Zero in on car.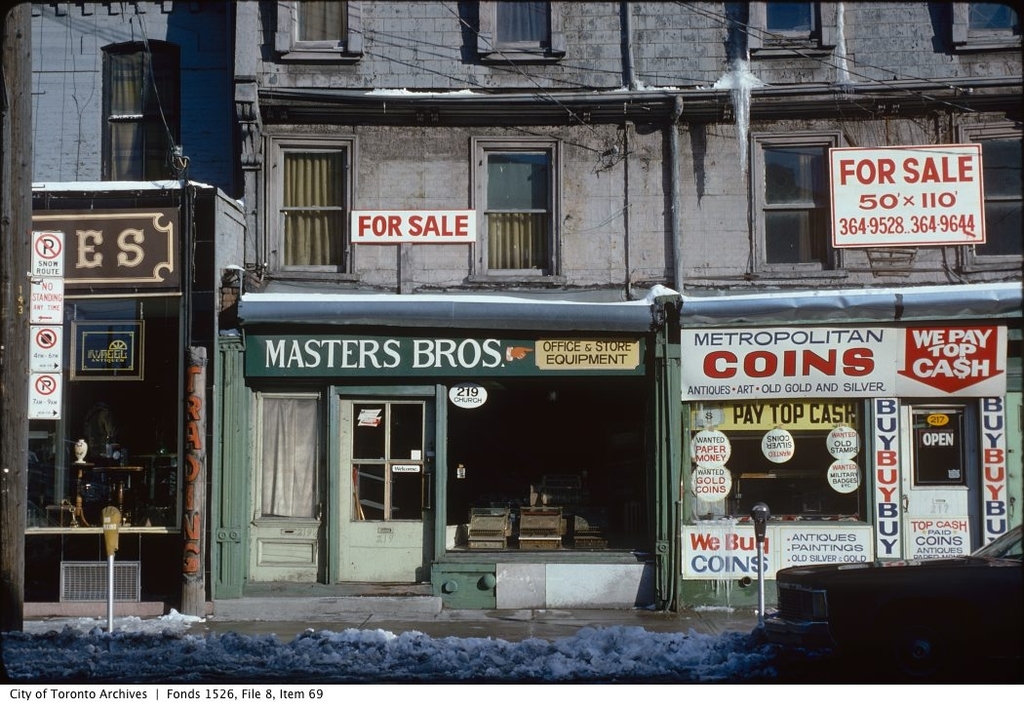
Zeroed in: 743/544/1021/682.
